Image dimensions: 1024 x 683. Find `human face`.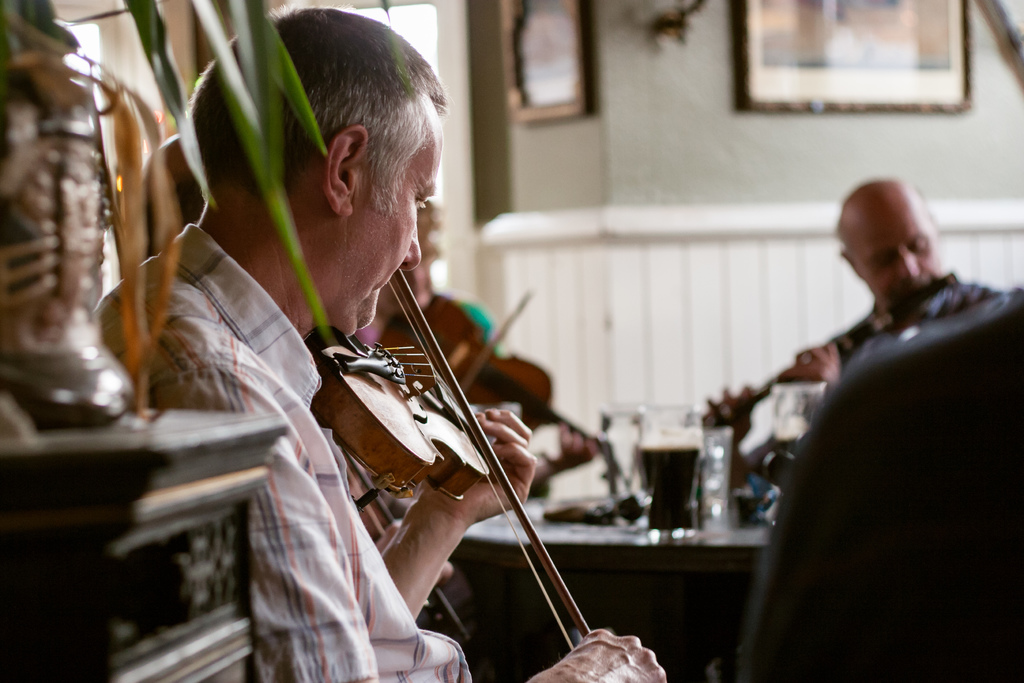
<bbox>353, 128, 444, 339</bbox>.
